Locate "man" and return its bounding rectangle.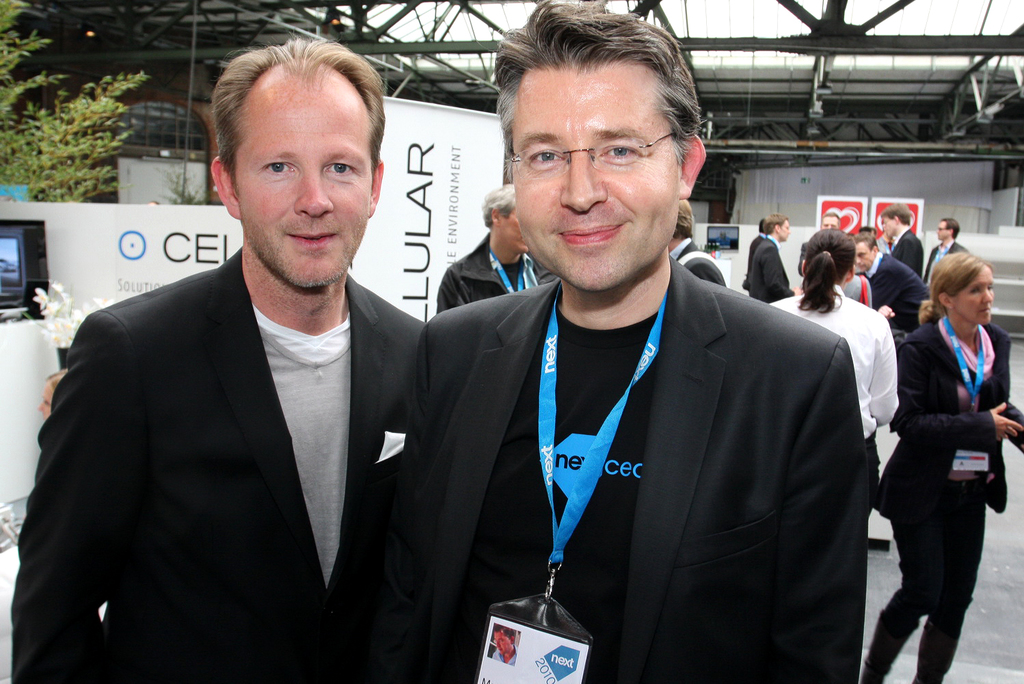
locate(413, 1, 866, 683).
